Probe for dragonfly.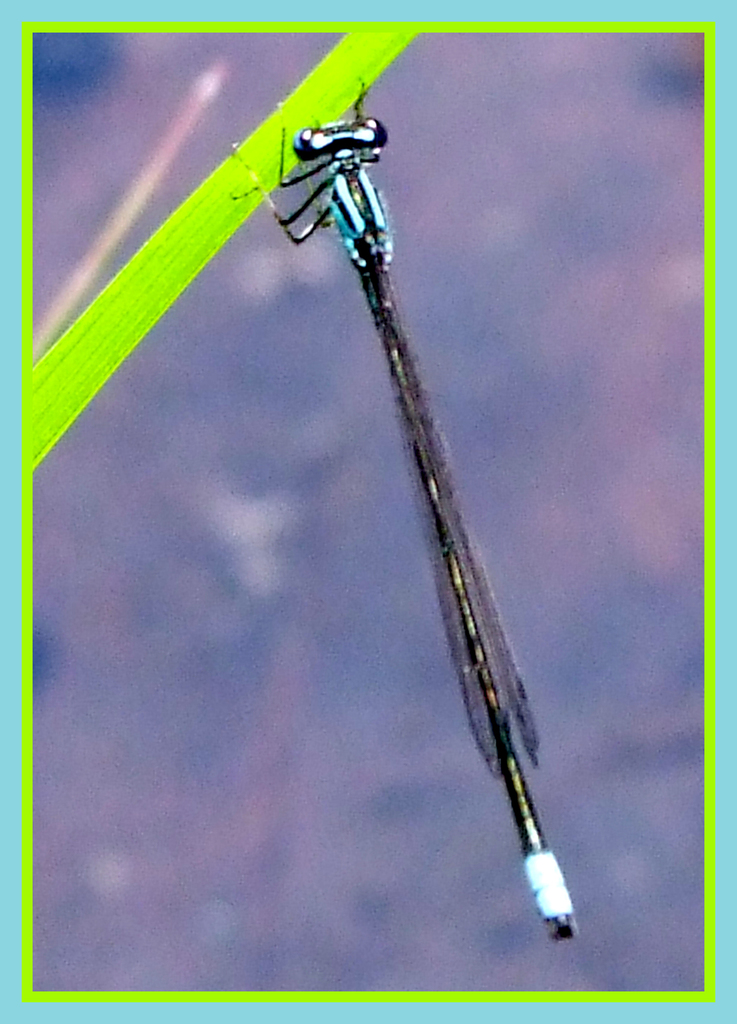
Probe result: [228, 74, 582, 943].
